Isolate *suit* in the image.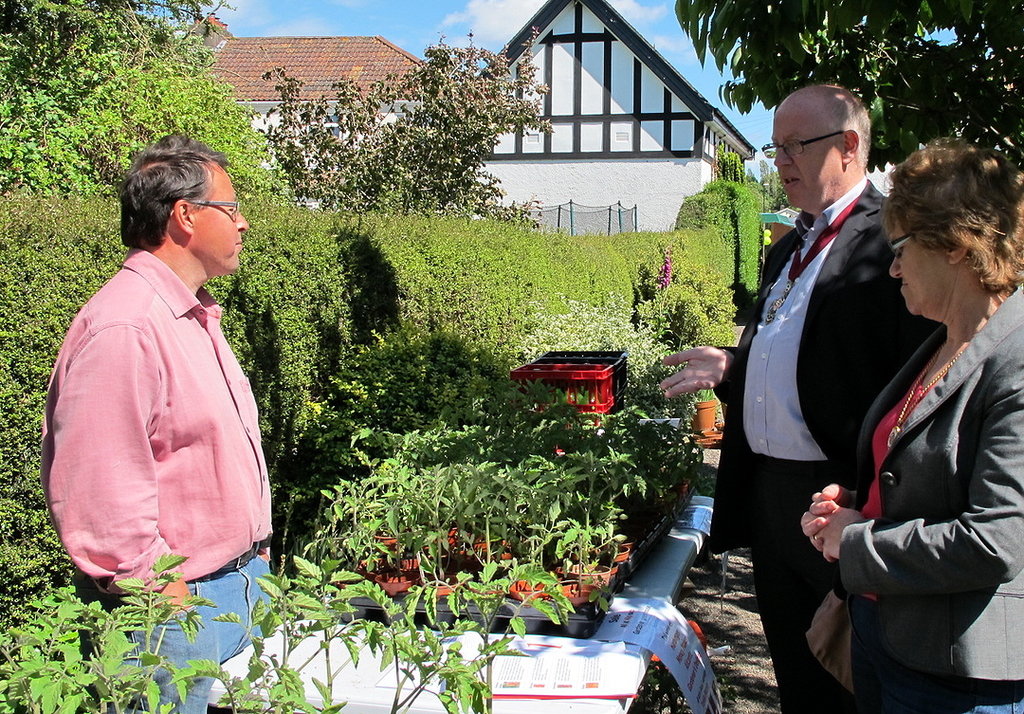
Isolated region: bbox(728, 213, 935, 713).
